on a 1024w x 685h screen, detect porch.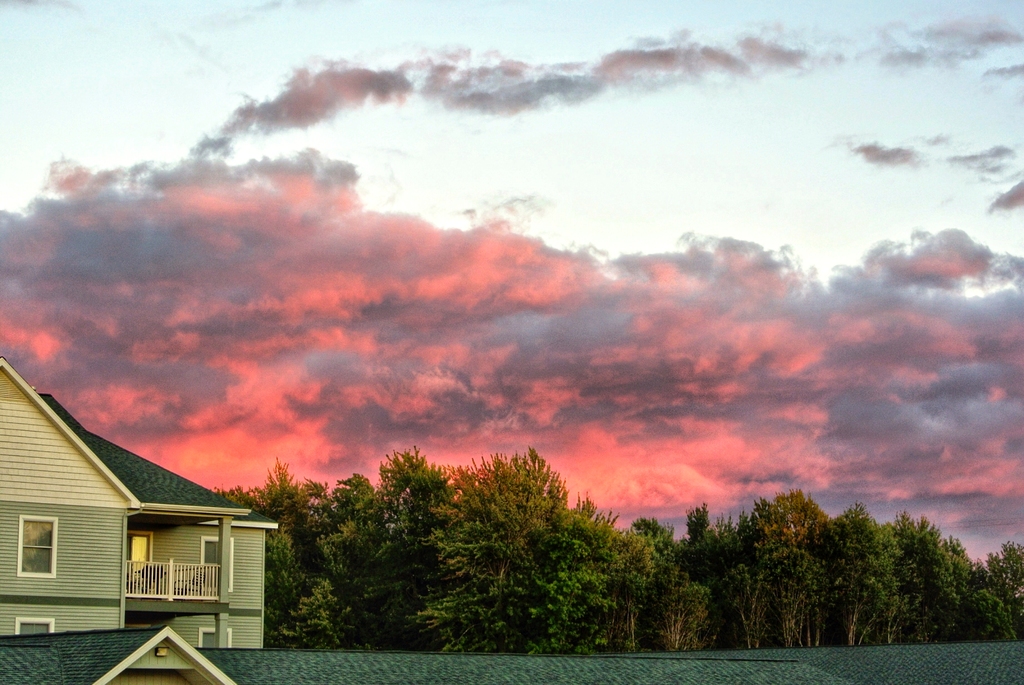
125 551 225 600.
